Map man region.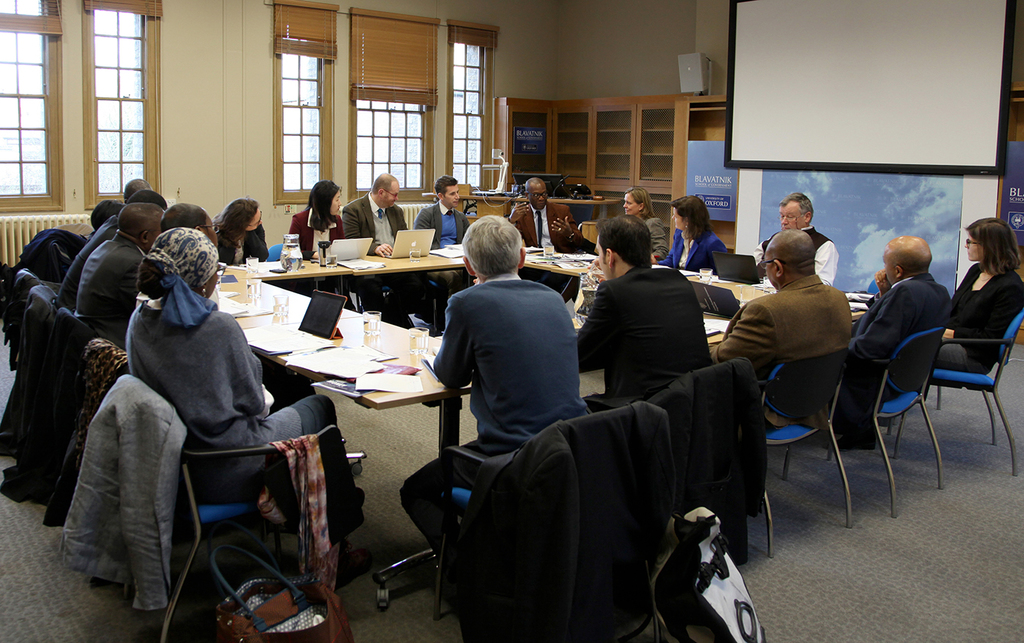
Mapped to 339:170:431:312.
